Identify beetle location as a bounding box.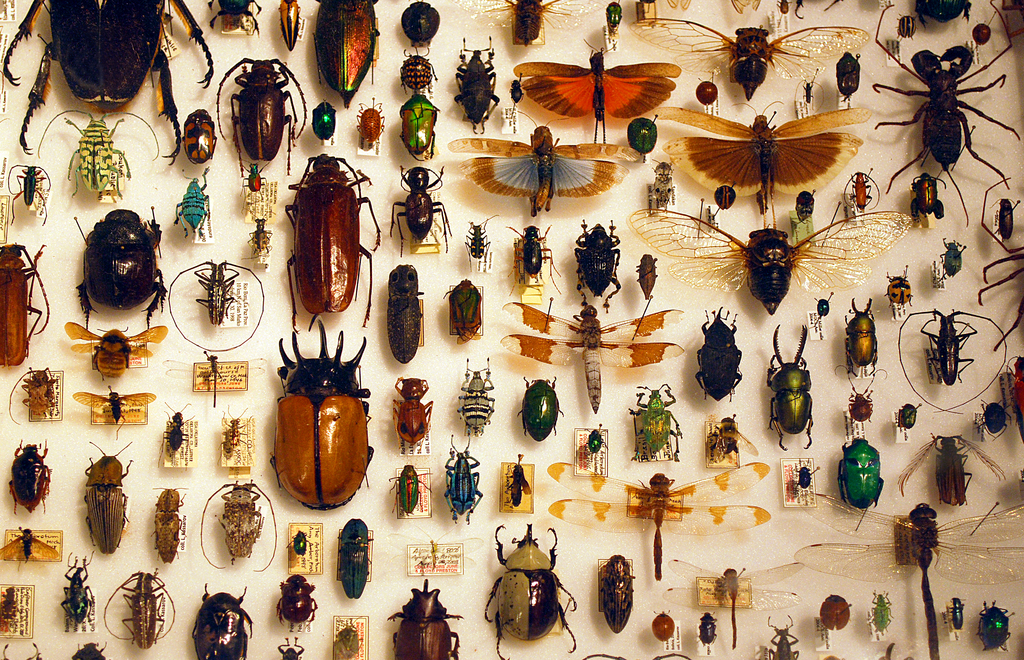
bbox(75, 207, 166, 318).
